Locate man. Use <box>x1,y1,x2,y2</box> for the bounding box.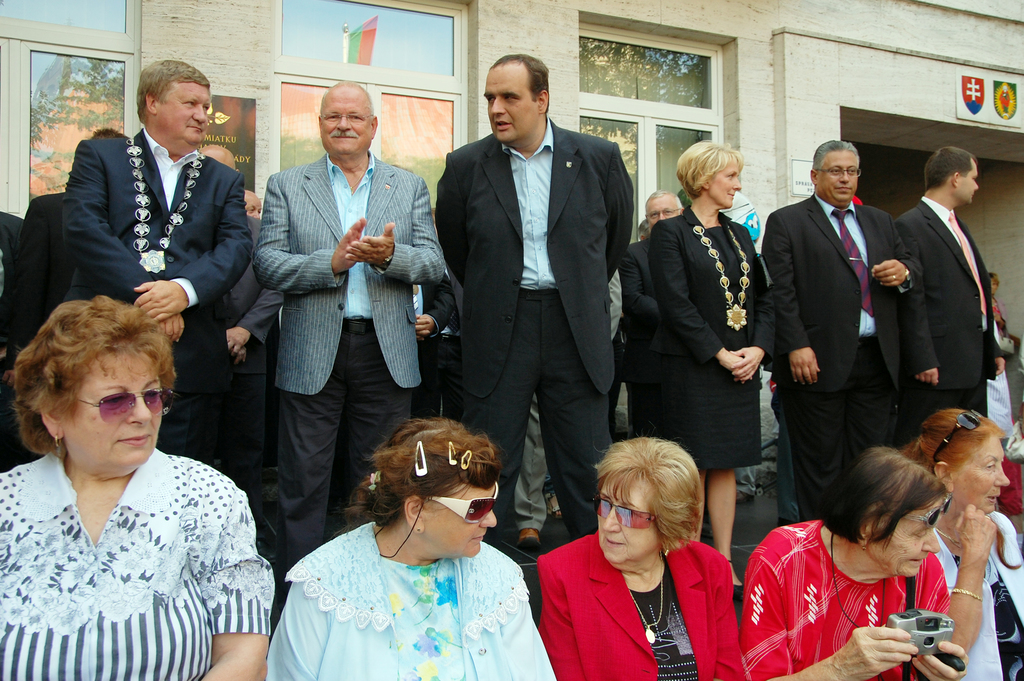
<box>766,138,918,513</box>.
